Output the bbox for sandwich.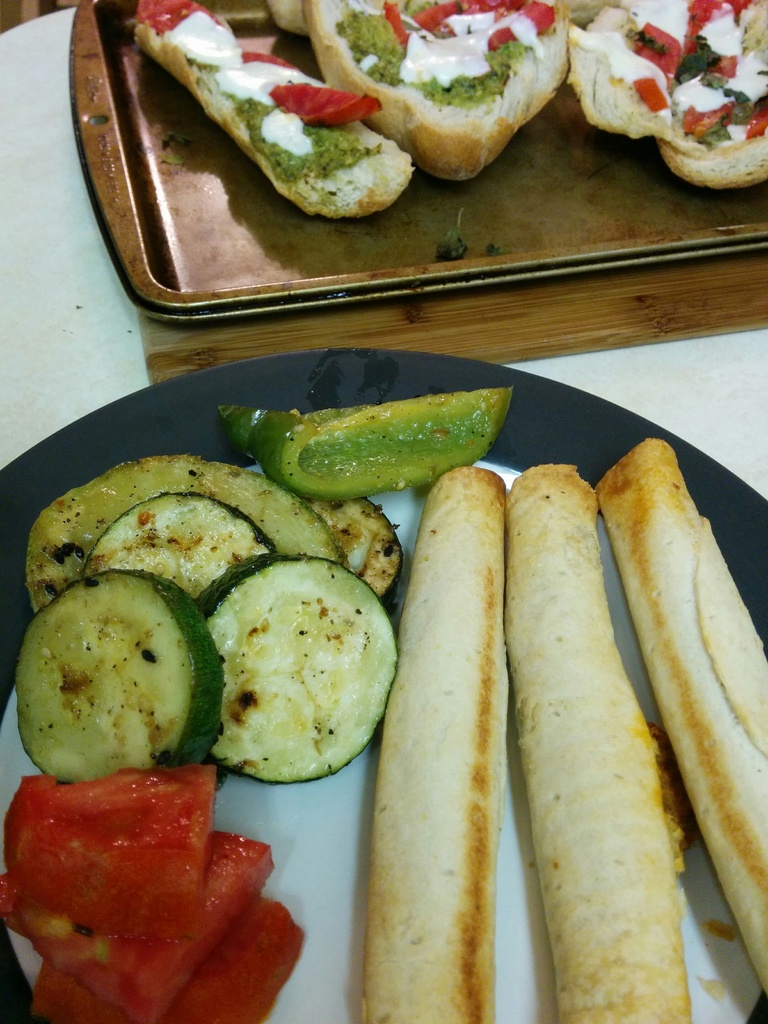
BBox(127, 0, 419, 220).
